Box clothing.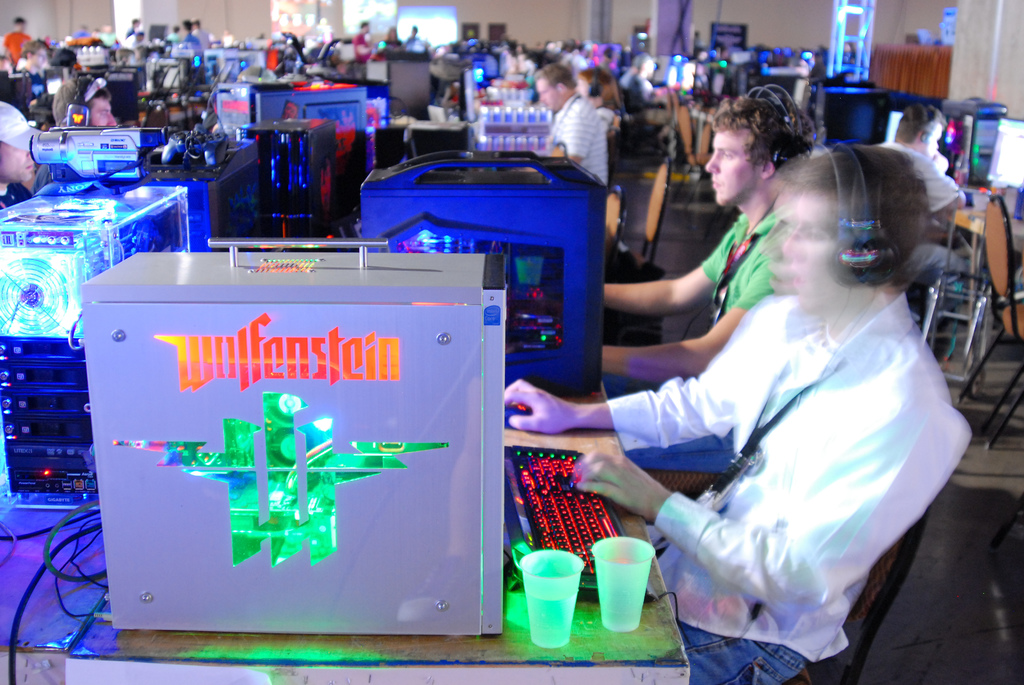
573,198,961,648.
